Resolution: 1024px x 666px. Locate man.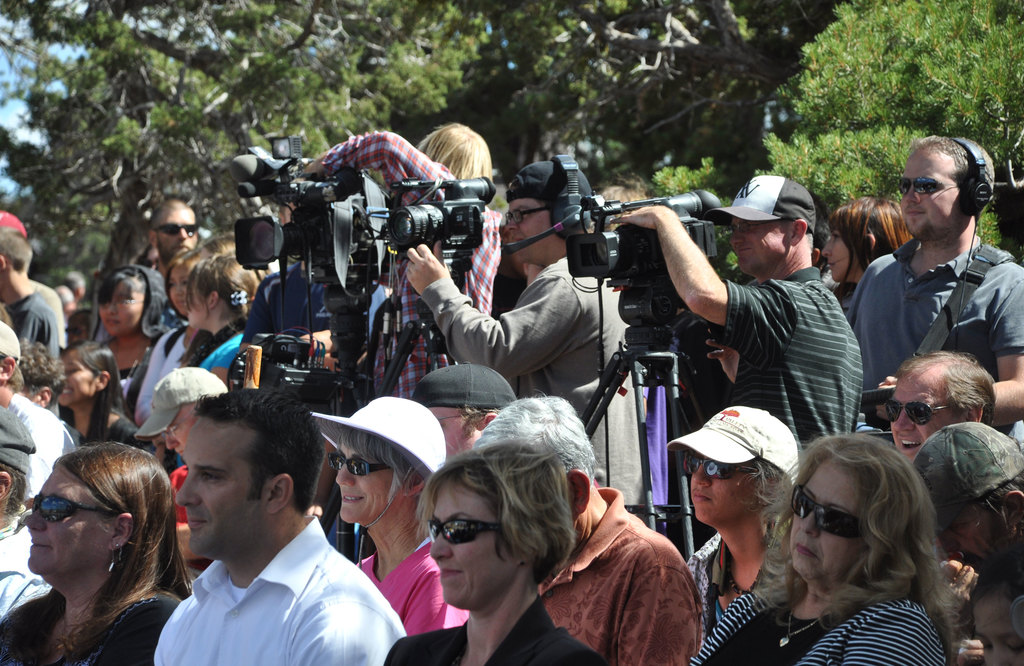
Rect(842, 136, 1023, 440).
